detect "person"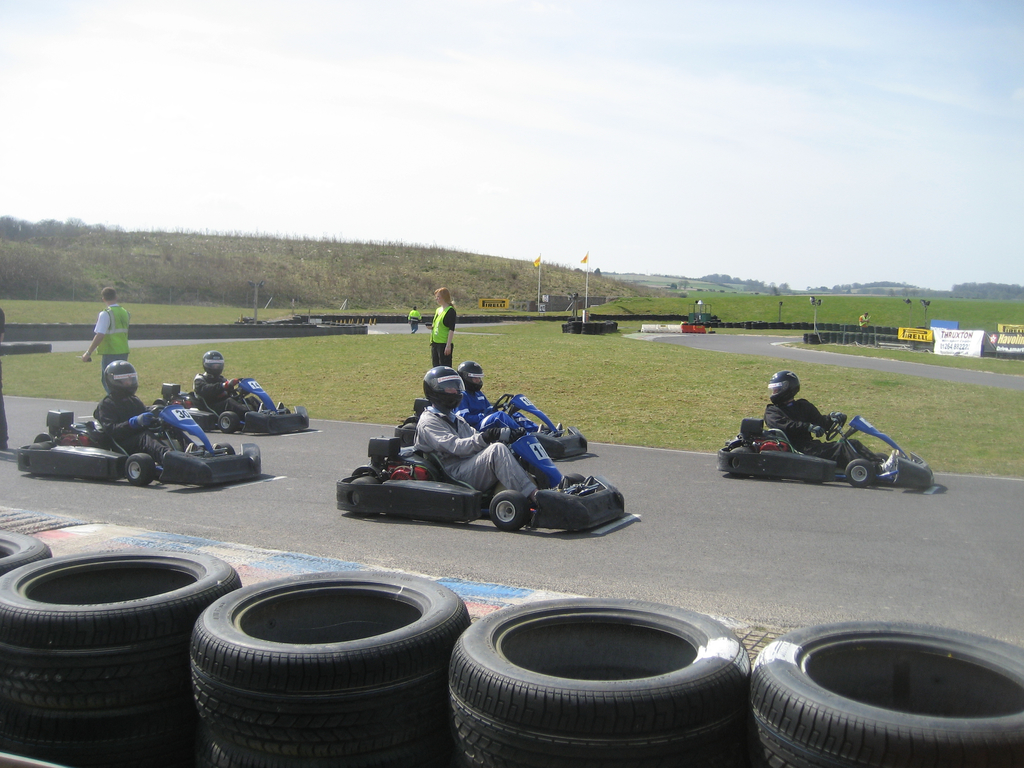
bbox(406, 303, 419, 332)
